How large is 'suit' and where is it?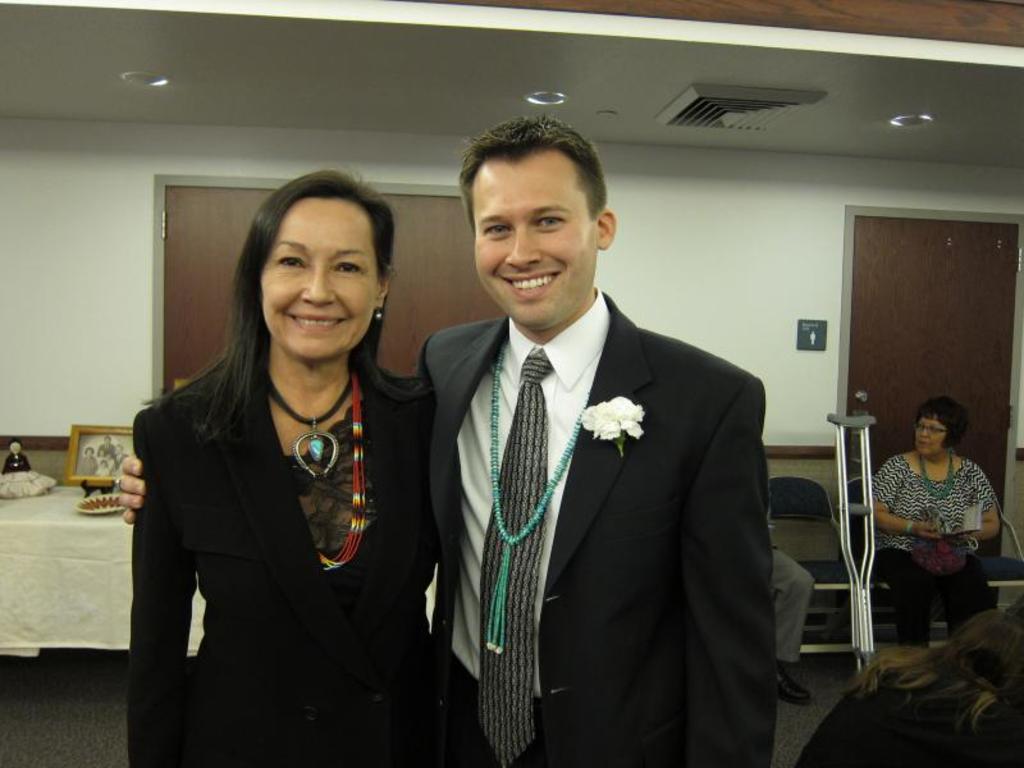
Bounding box: (left=127, top=343, right=434, bottom=765).
